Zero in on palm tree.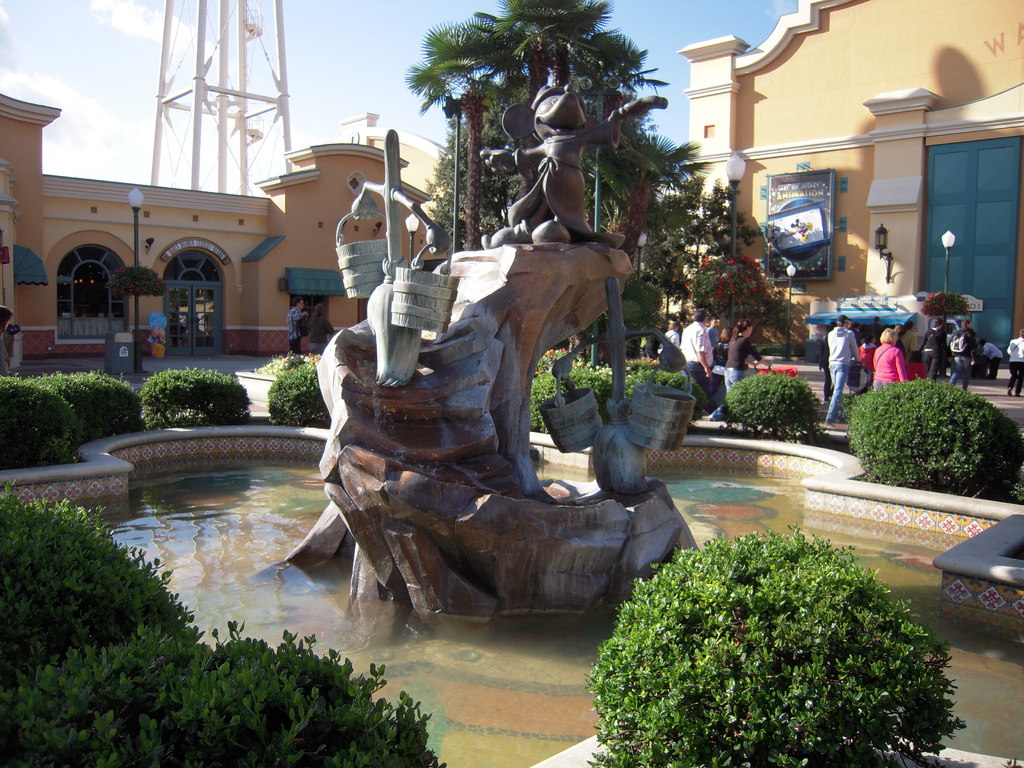
Zeroed in: detection(626, 105, 671, 268).
